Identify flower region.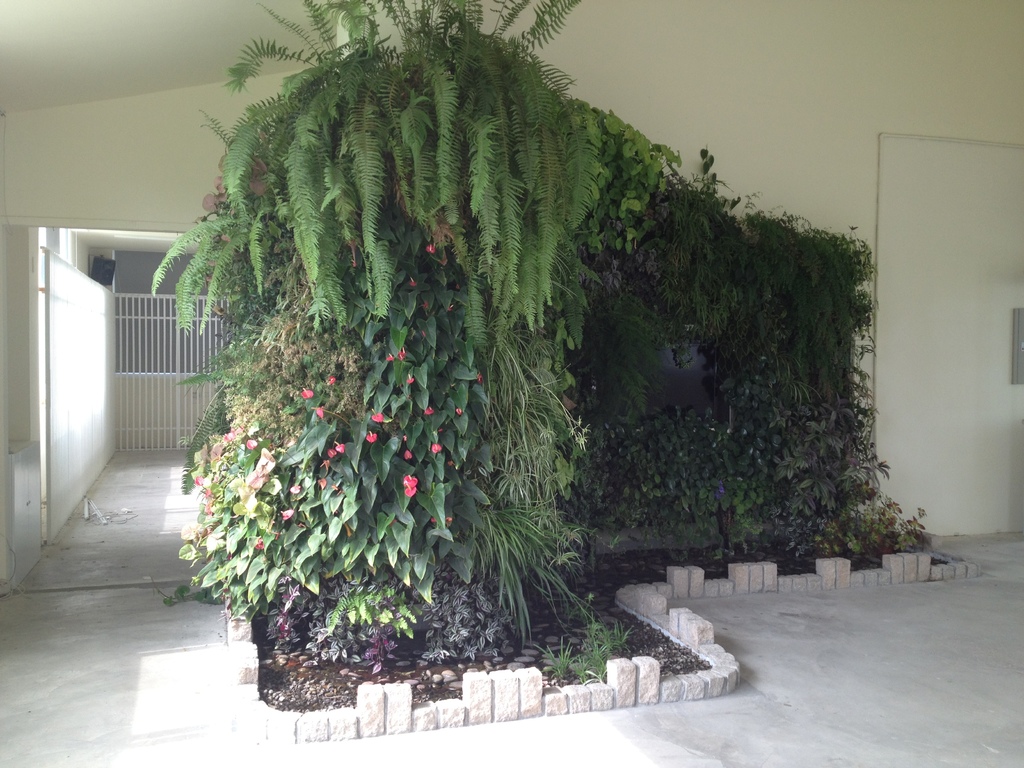
Region: bbox(371, 408, 385, 422).
